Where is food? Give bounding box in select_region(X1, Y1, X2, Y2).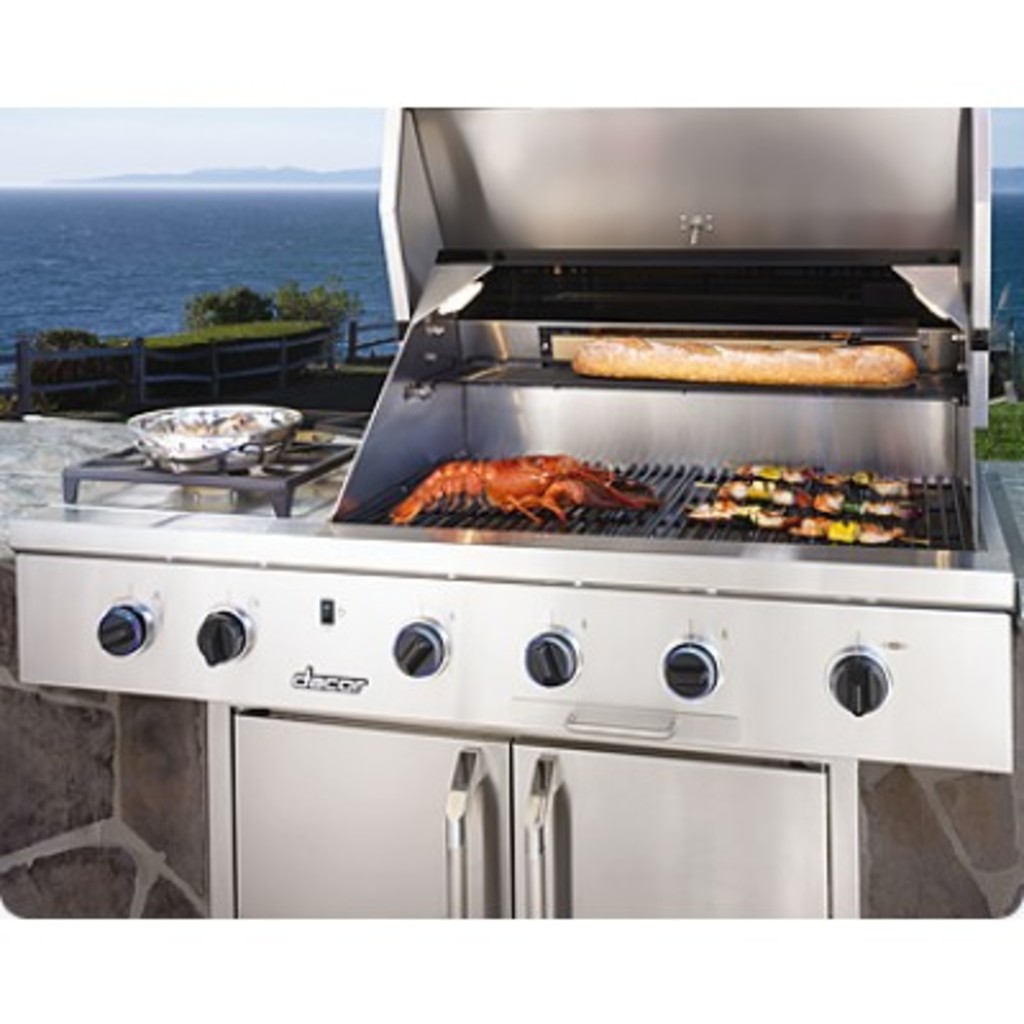
select_region(389, 445, 640, 527).
